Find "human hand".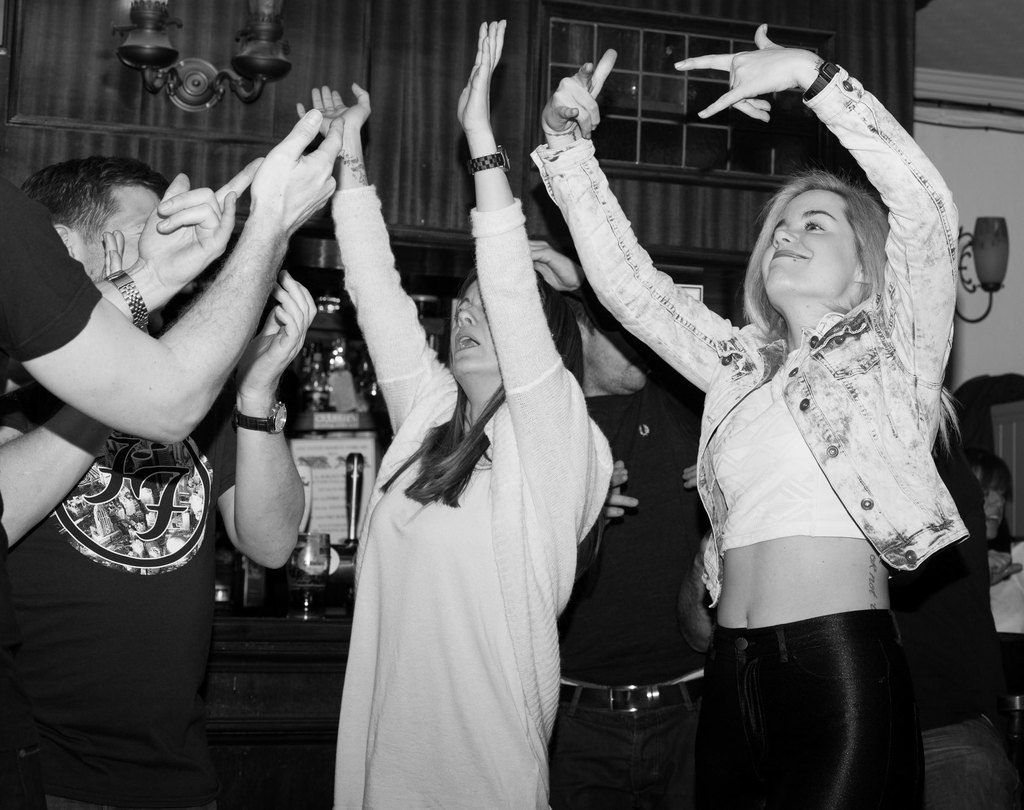
bbox=[671, 22, 826, 128].
